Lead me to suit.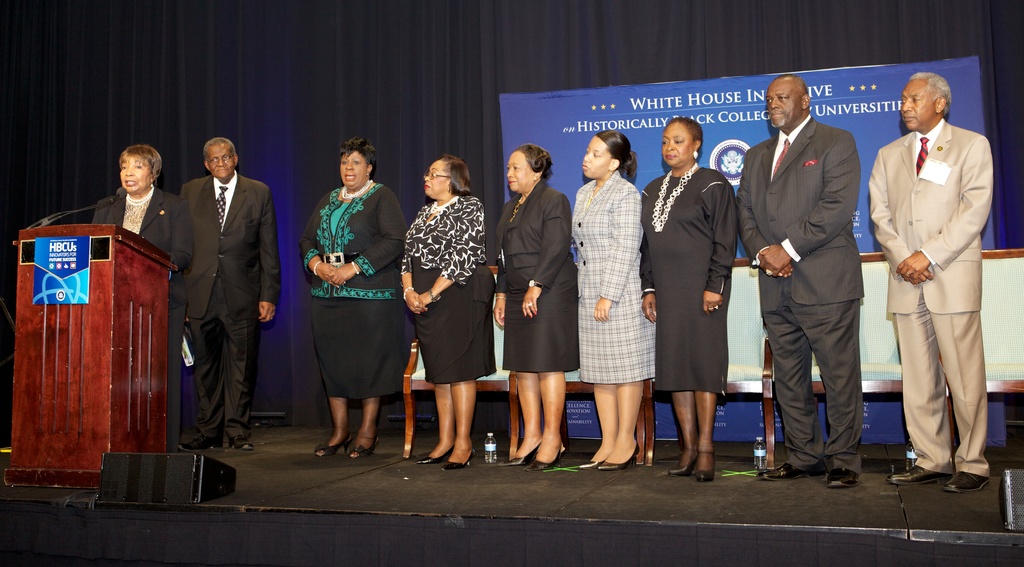
Lead to box=[177, 136, 282, 446].
